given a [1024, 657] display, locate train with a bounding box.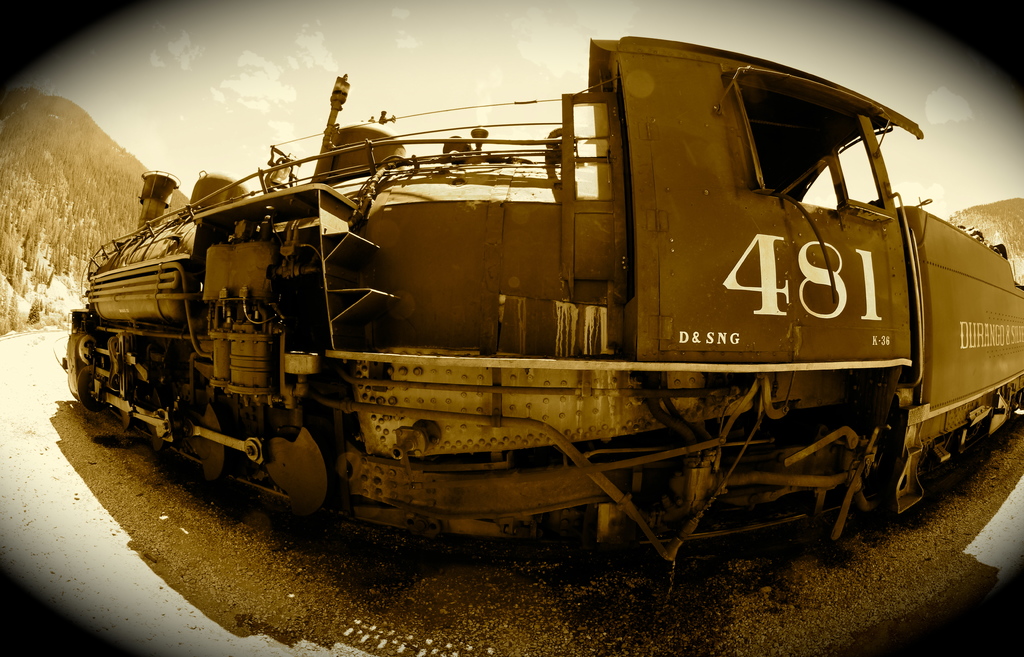
Located: Rect(61, 33, 1023, 588).
